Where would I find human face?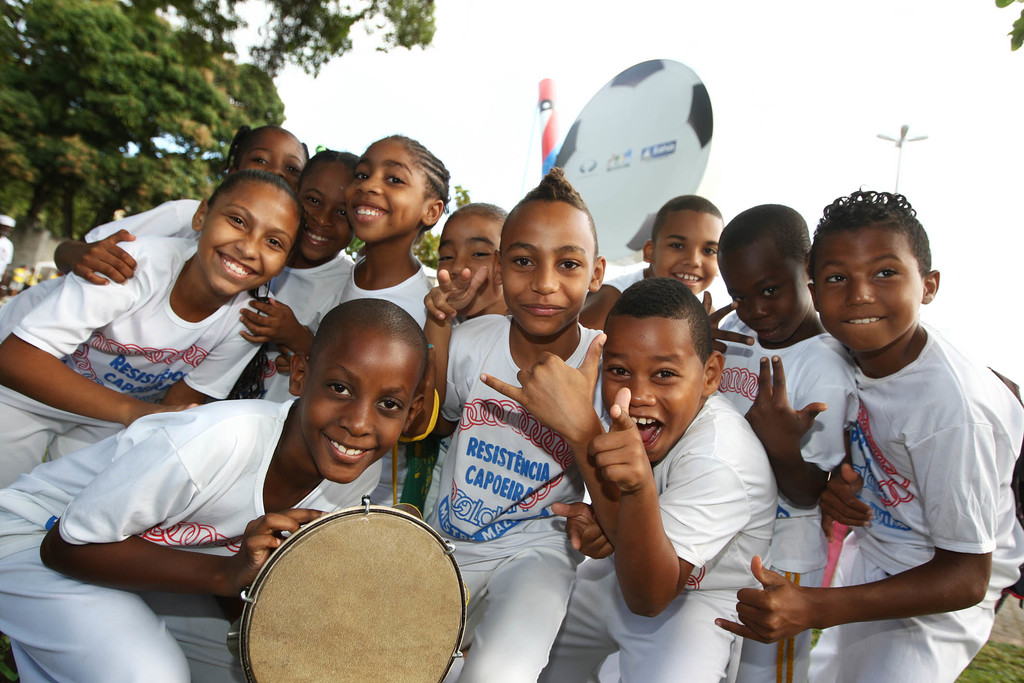
At [left=301, top=160, right=354, bottom=258].
